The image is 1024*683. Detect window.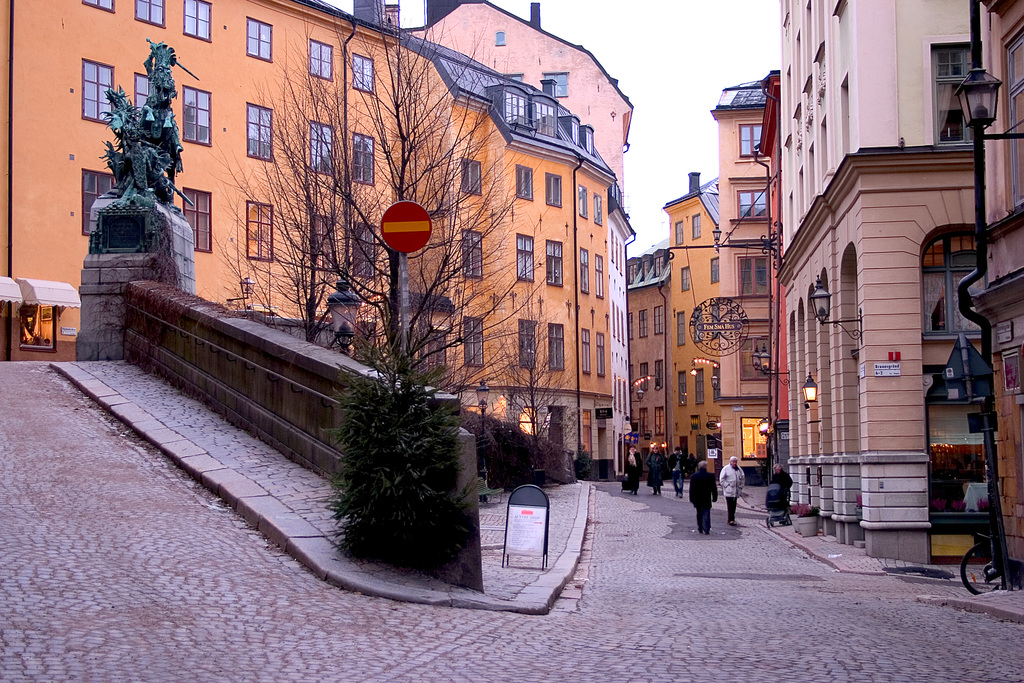
Detection: {"x1": 740, "y1": 126, "x2": 764, "y2": 157}.
